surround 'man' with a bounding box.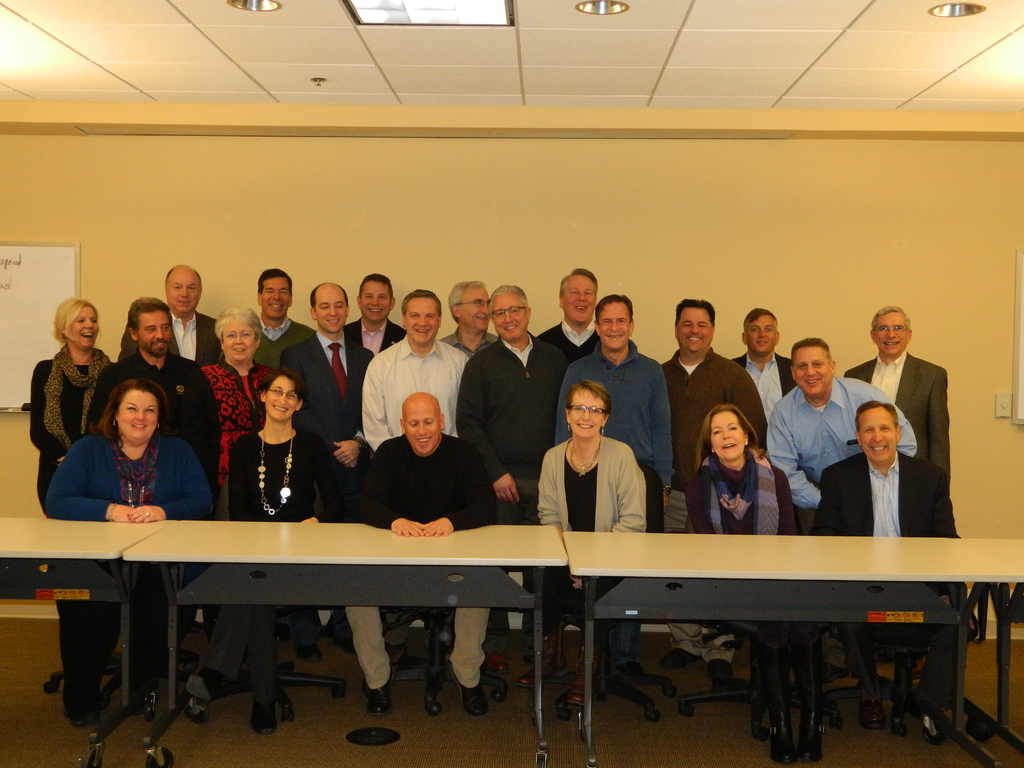
detection(342, 269, 411, 351).
